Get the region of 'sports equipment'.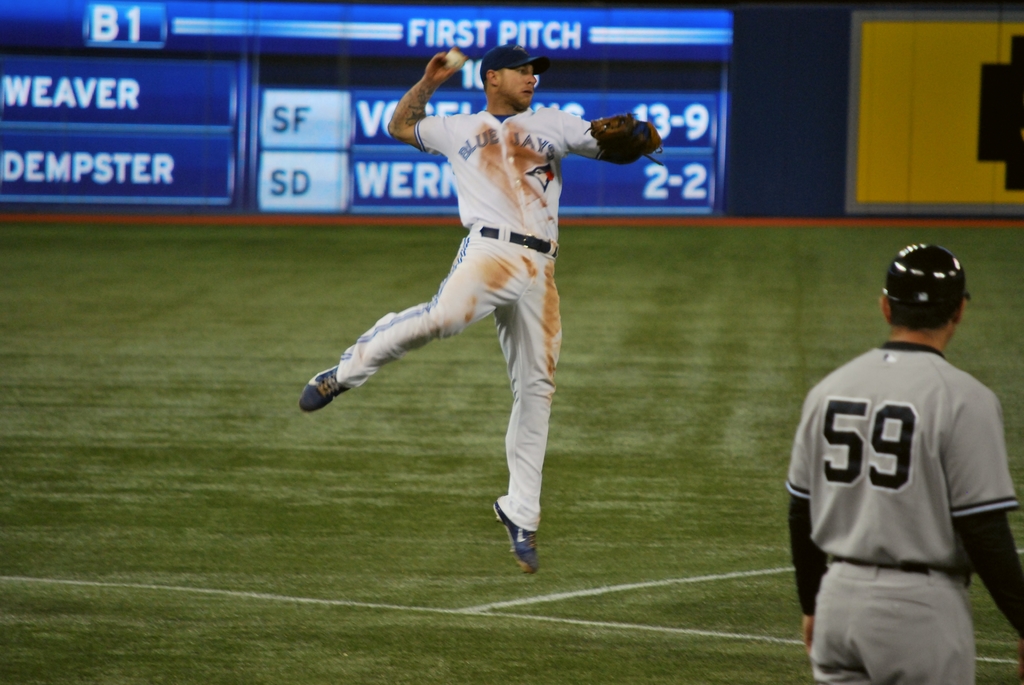
(left=440, top=50, right=463, bottom=71).
